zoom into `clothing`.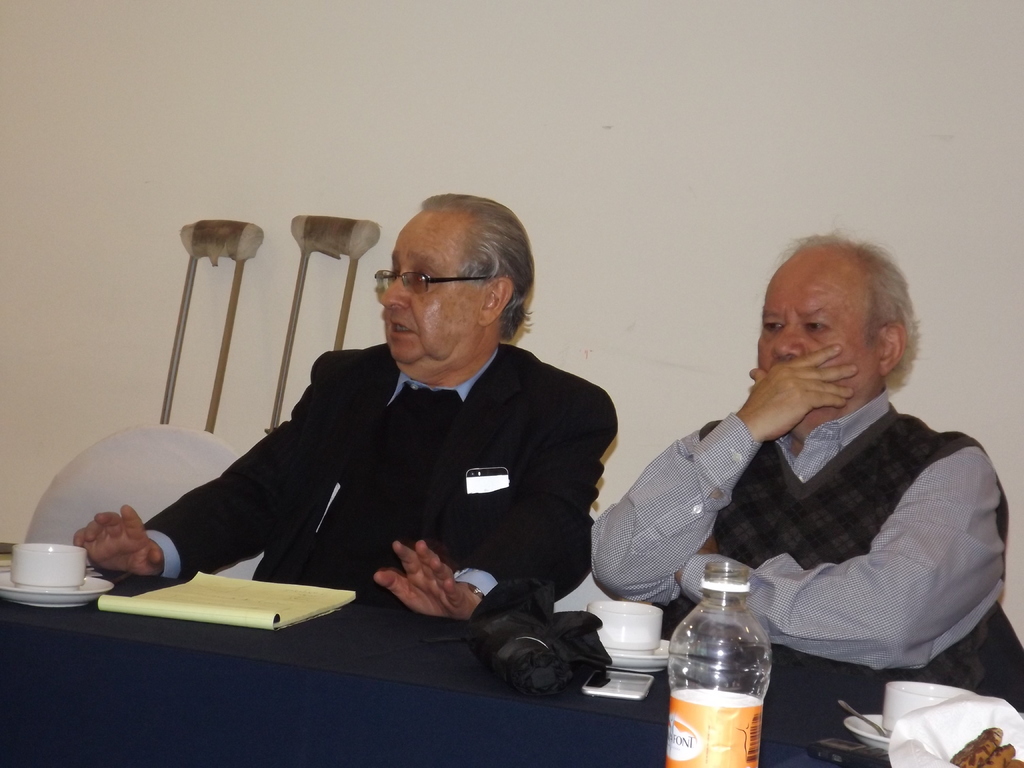
Zoom target: 607:340:1004:722.
